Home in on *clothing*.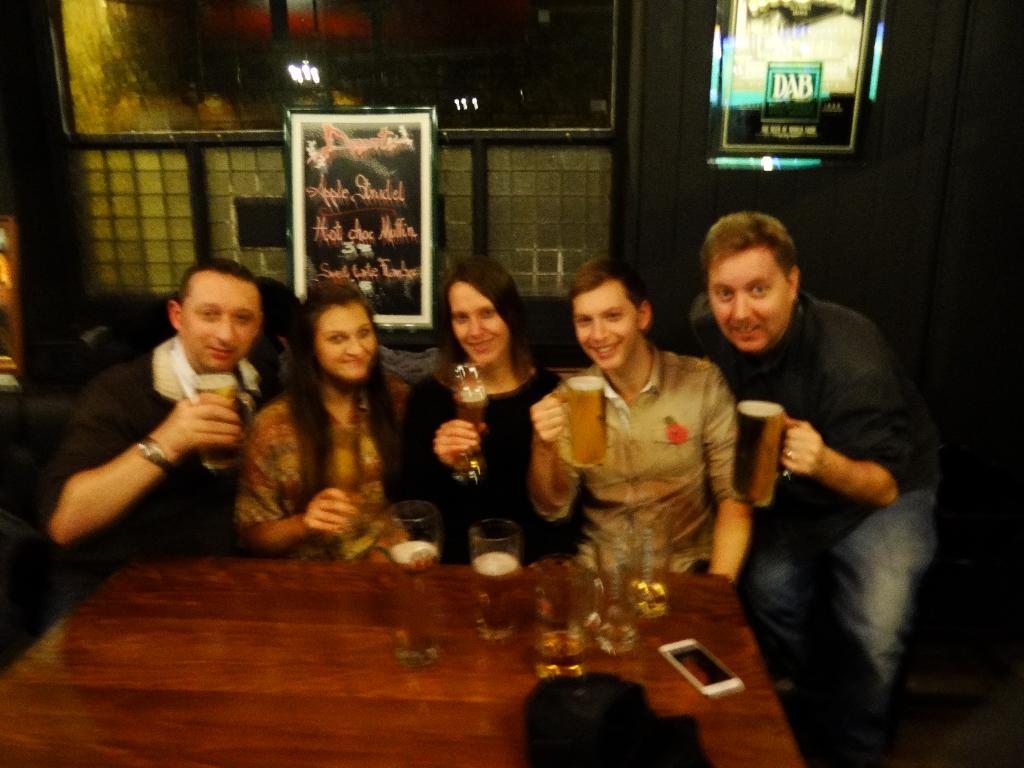
Homed in at [522,338,751,573].
